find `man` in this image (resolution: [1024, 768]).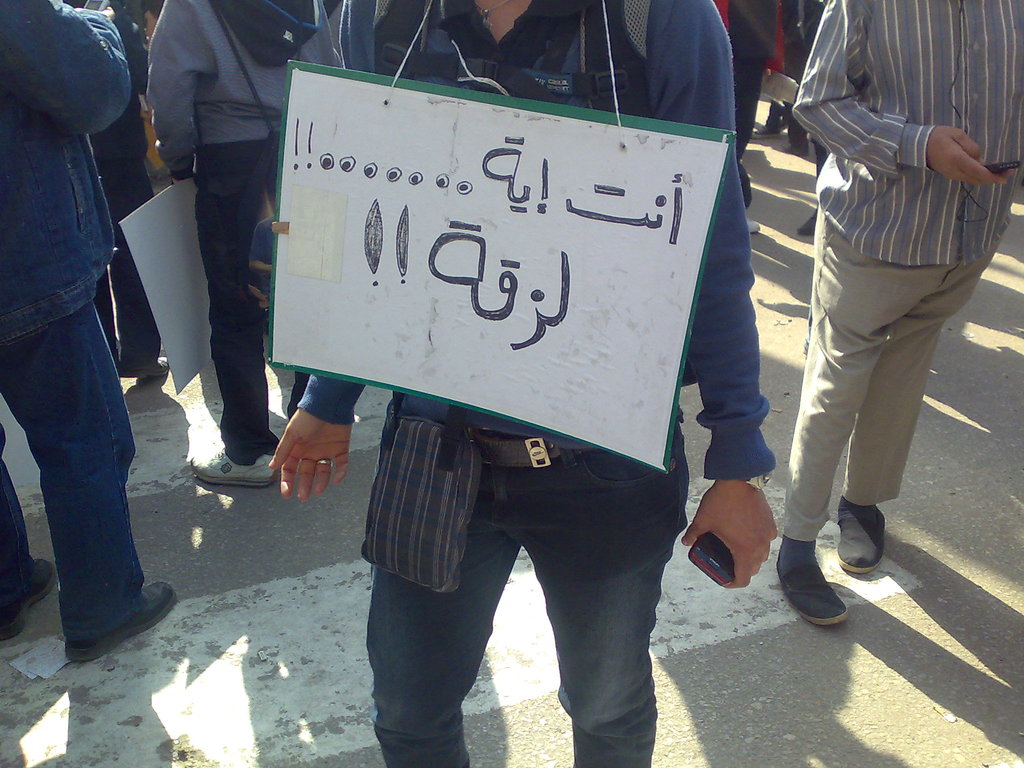
<region>752, 22, 1000, 627</region>.
